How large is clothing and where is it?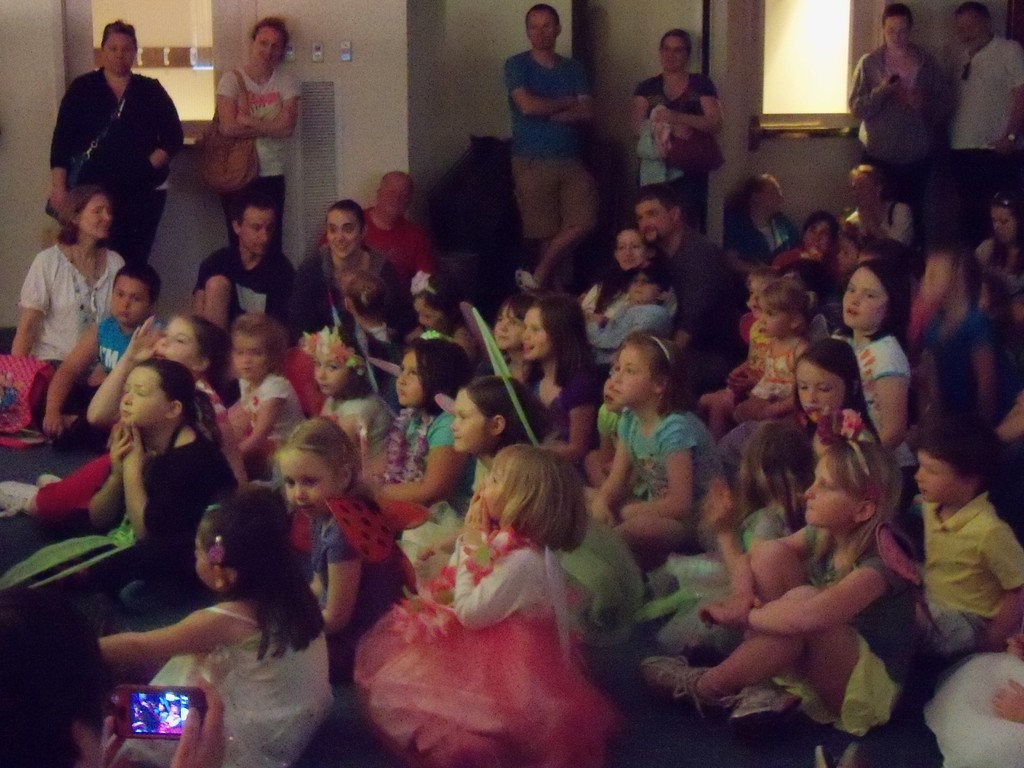
Bounding box: x1=198, y1=239, x2=300, y2=352.
